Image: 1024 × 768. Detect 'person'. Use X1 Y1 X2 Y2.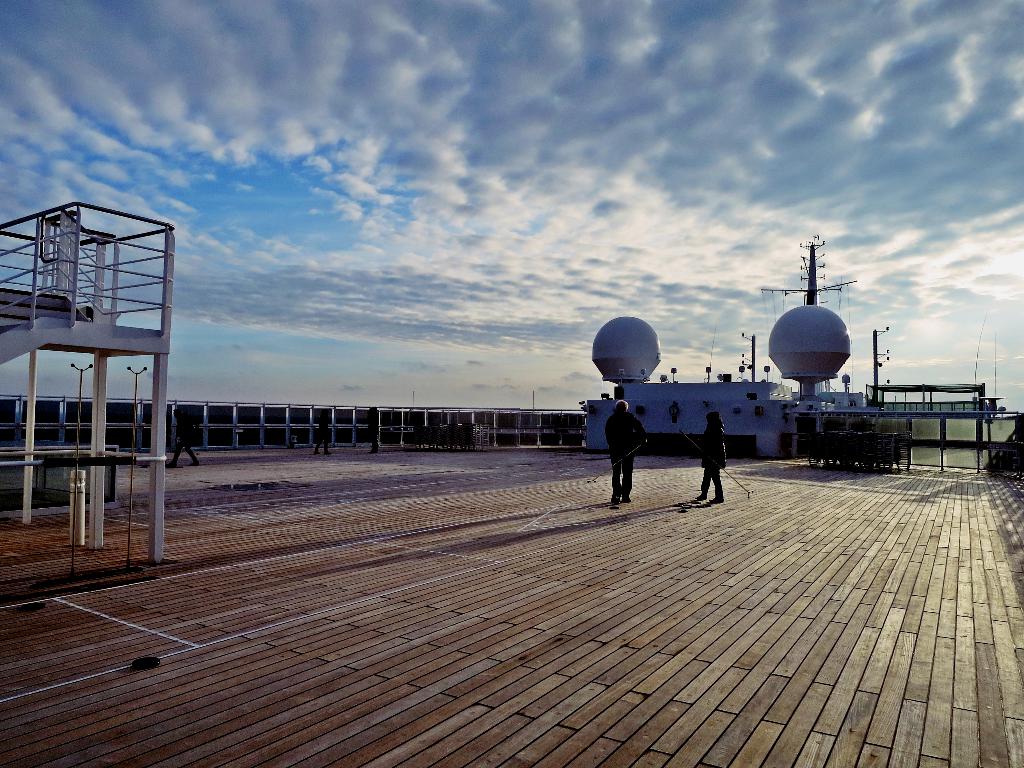
313 408 333 455.
